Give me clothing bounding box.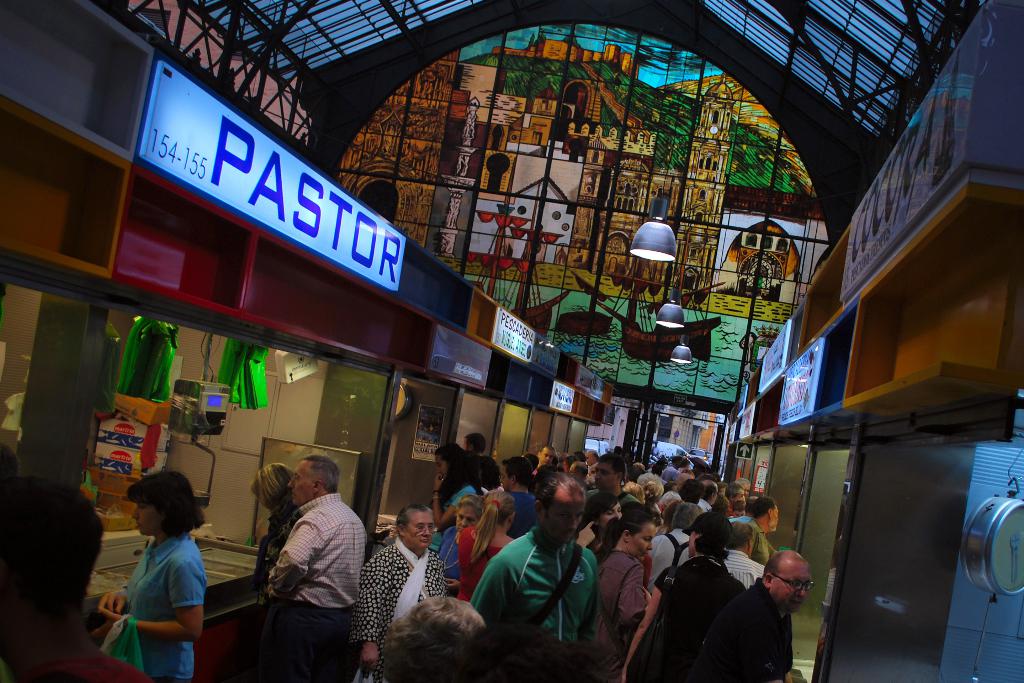
<region>586, 487, 641, 508</region>.
